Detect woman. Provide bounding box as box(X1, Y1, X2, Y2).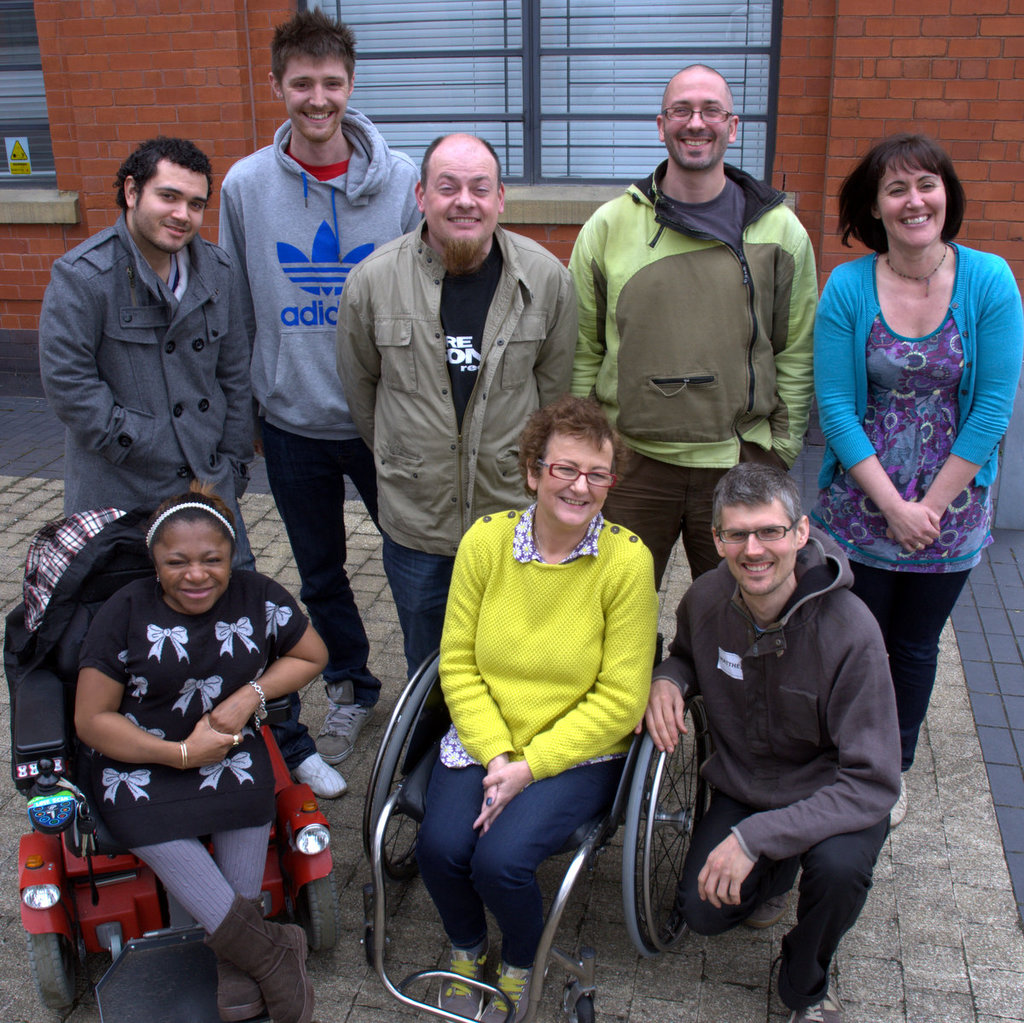
box(424, 385, 662, 1022).
